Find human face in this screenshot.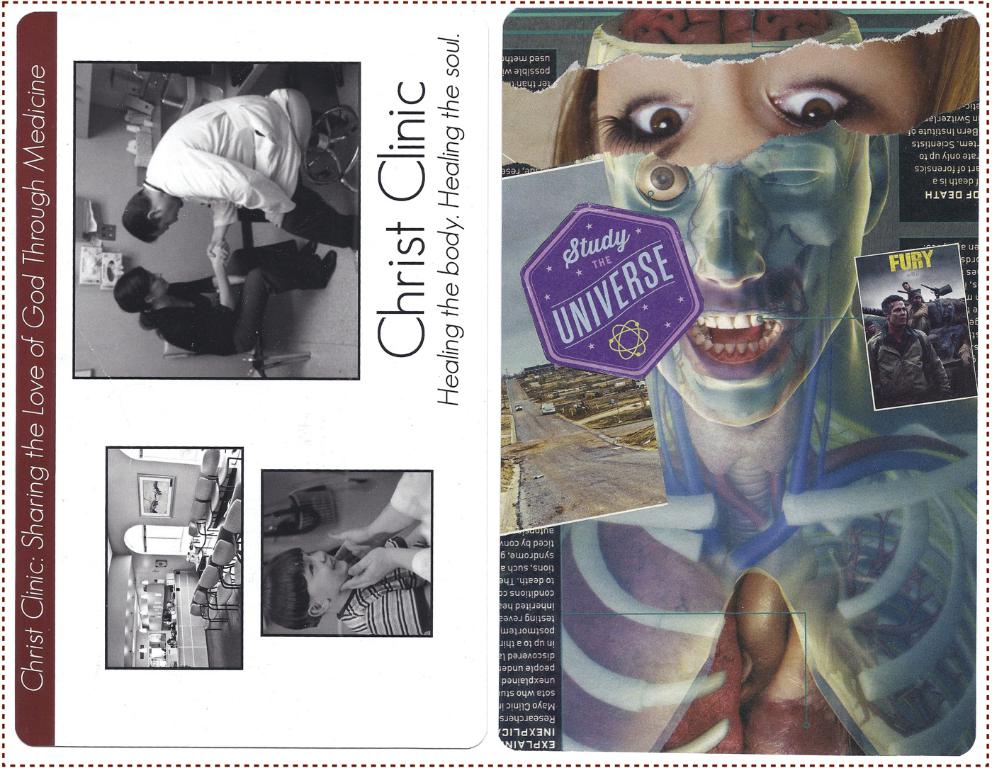
The bounding box for human face is pyautogui.locateOnScreen(590, 40, 906, 159).
